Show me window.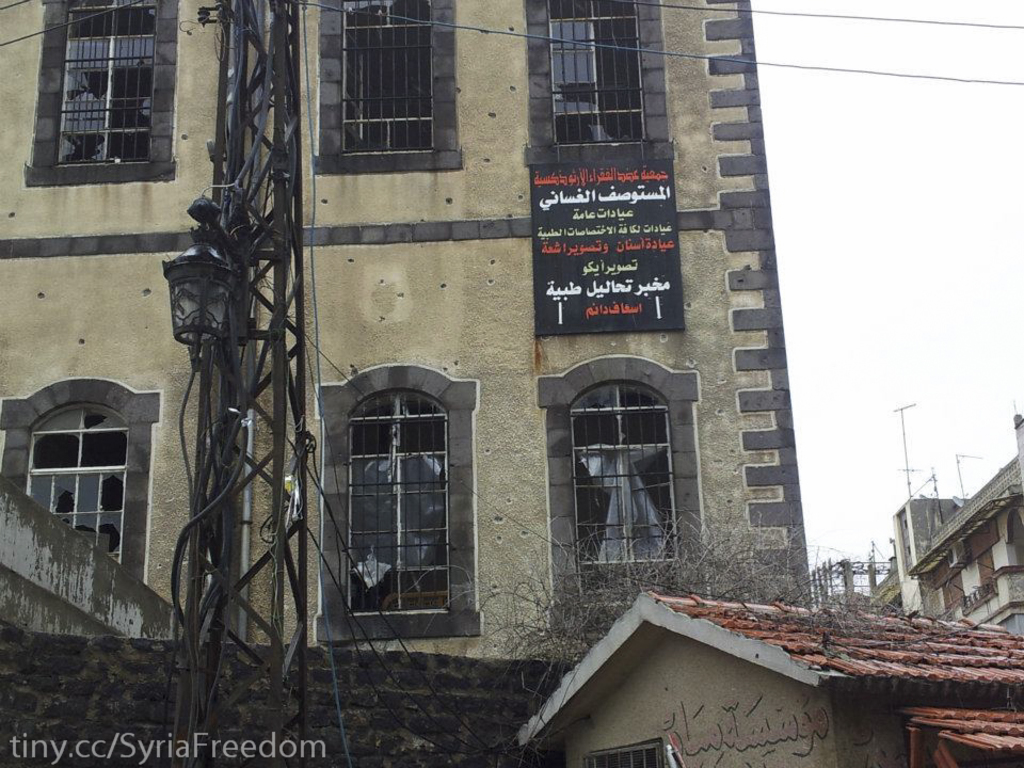
window is here: 1006:508:1023:567.
